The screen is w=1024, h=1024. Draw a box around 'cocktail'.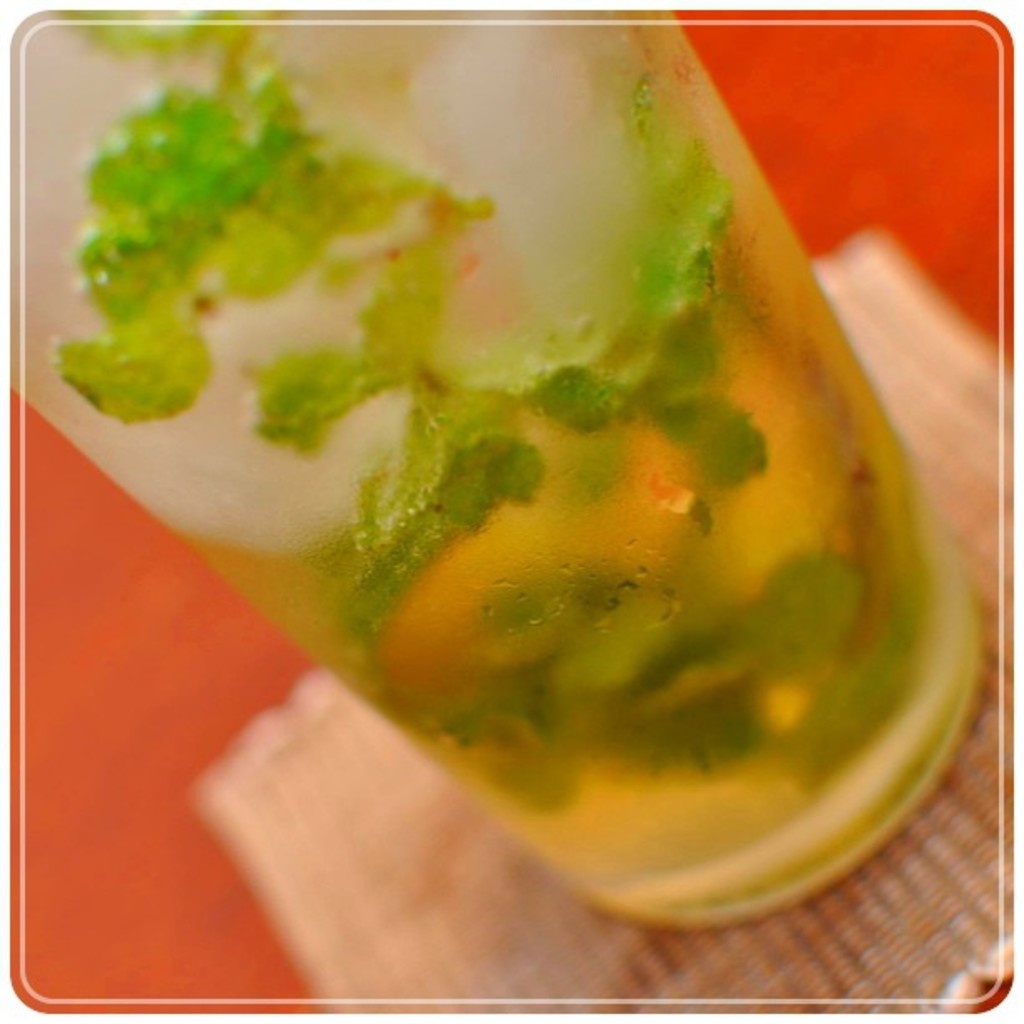
detection(0, 0, 980, 910).
